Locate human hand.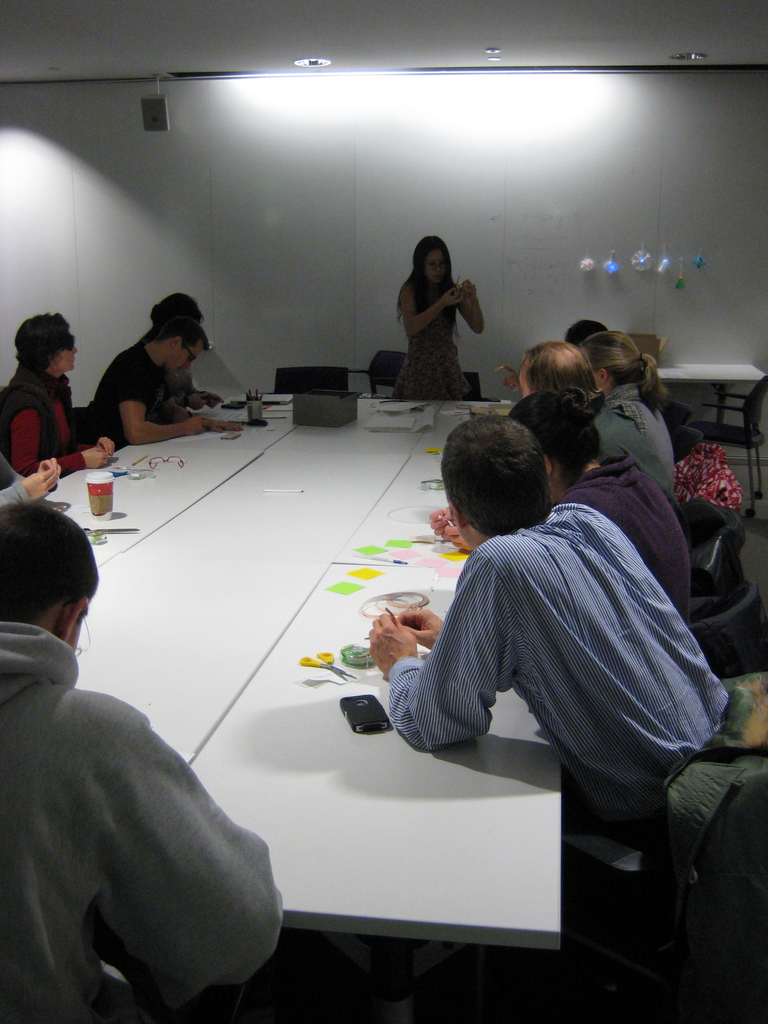
Bounding box: detection(84, 445, 110, 470).
